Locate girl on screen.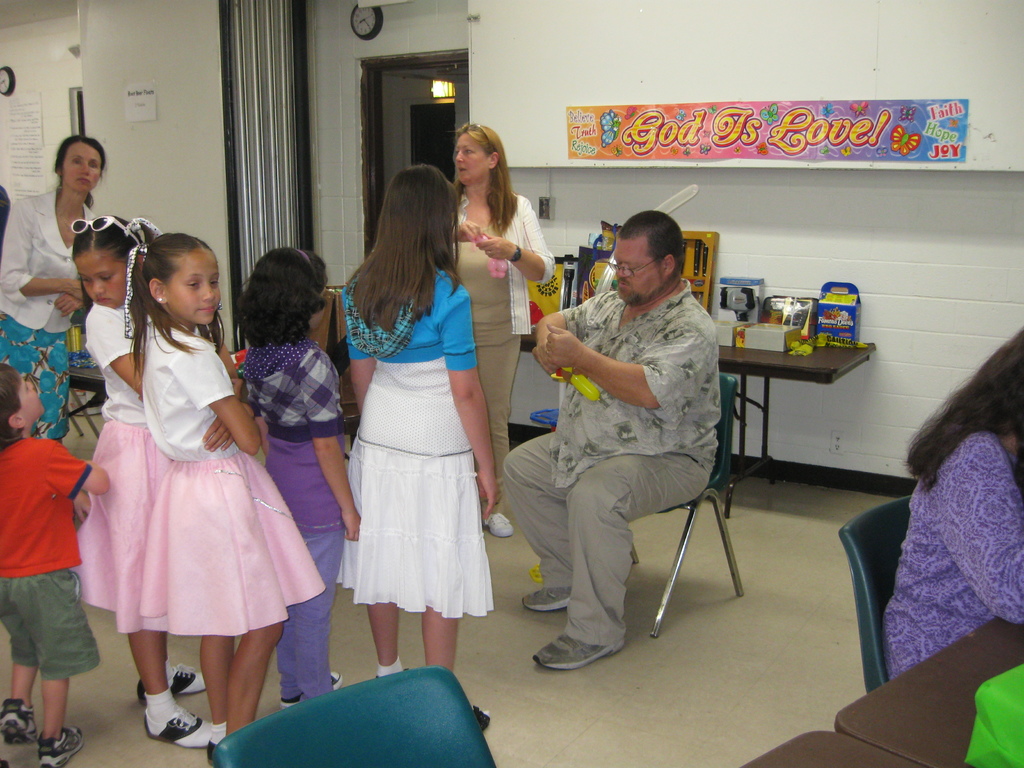
On screen at [left=338, top=166, right=499, bottom=672].
